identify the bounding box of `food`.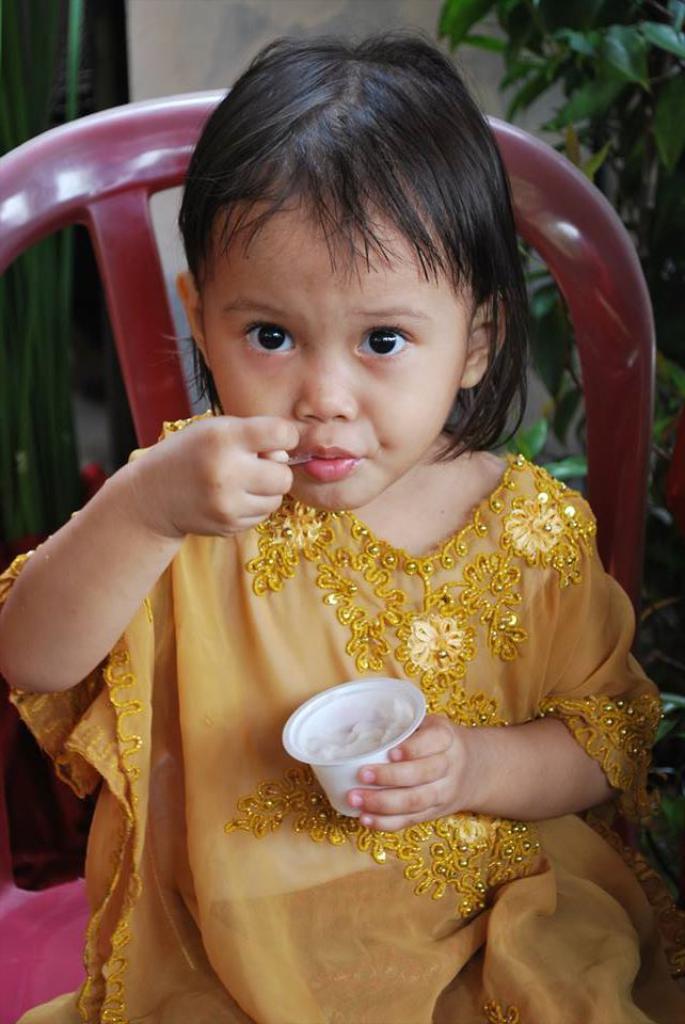
Rect(300, 701, 418, 782).
